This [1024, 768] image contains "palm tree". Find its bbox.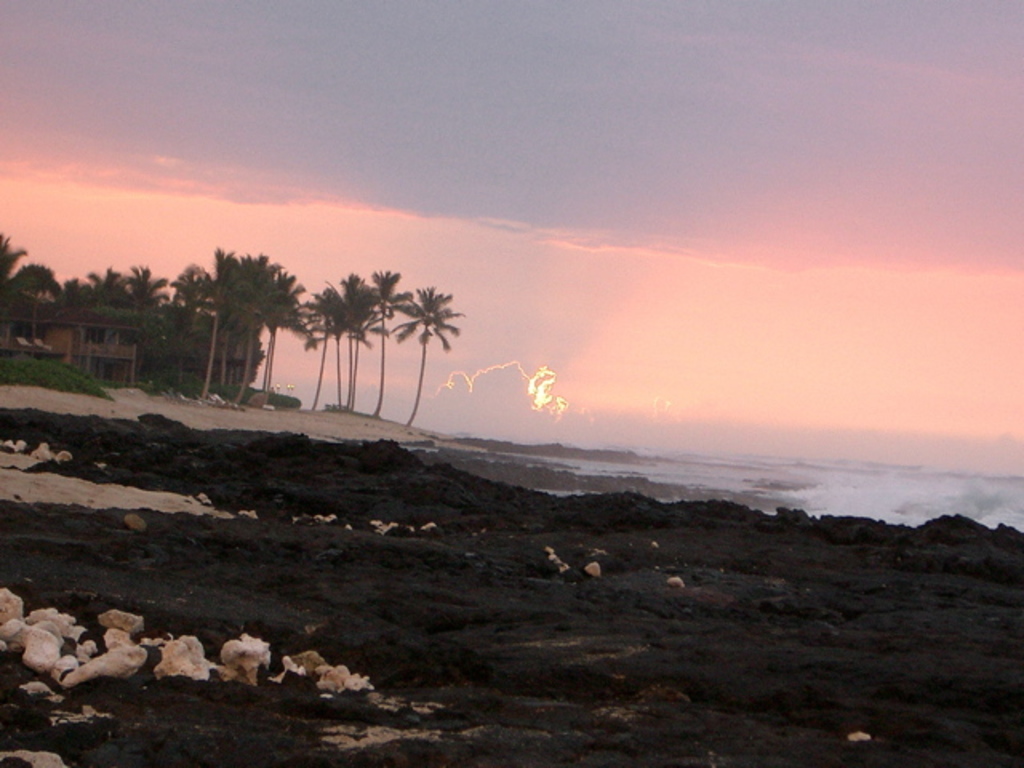
[67,262,126,306].
